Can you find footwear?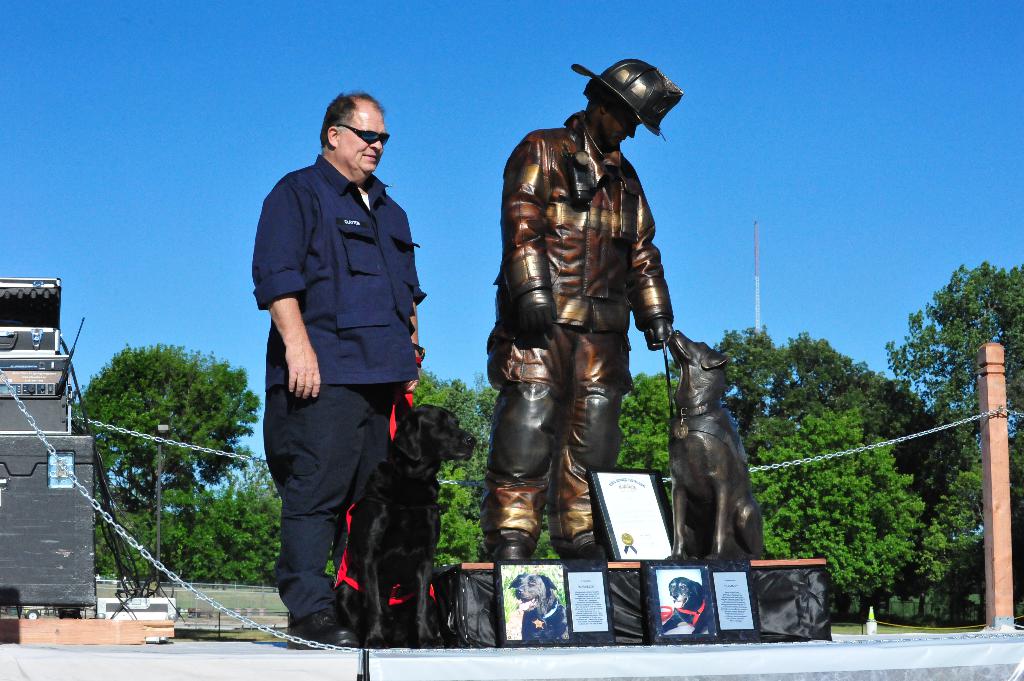
Yes, bounding box: box(559, 533, 608, 559).
